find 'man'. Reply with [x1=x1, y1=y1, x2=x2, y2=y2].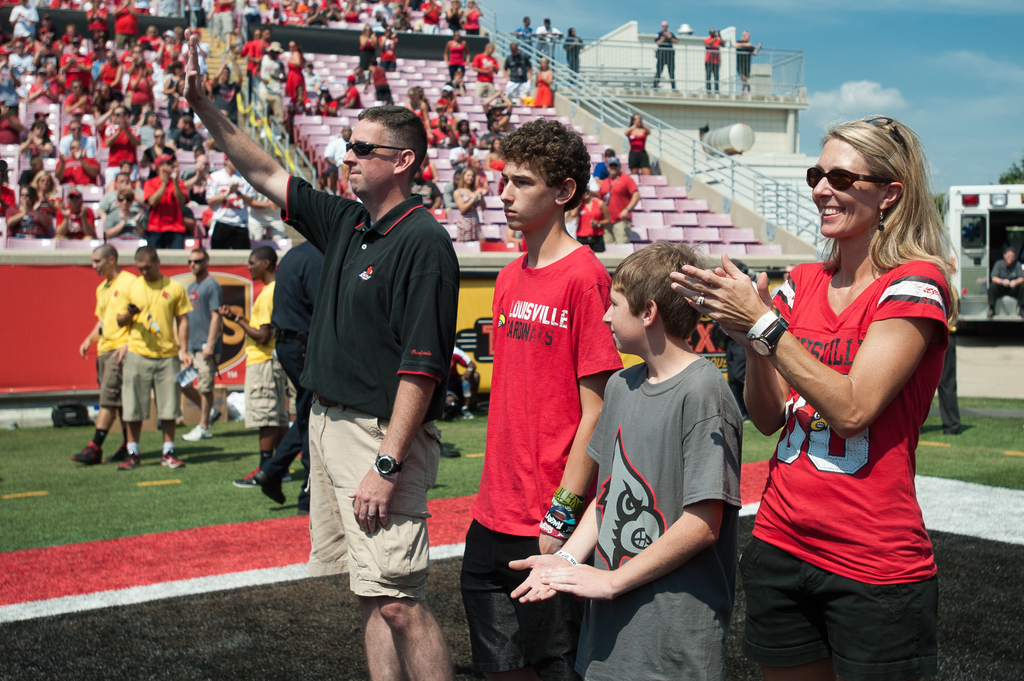
[x1=461, y1=118, x2=628, y2=680].
